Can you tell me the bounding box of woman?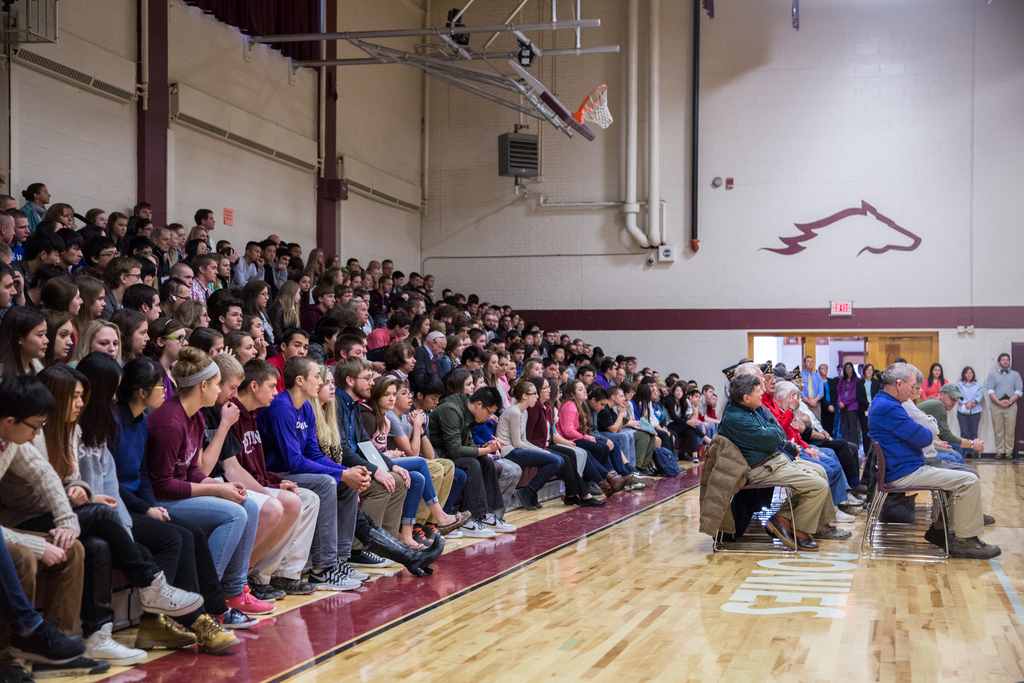
detection(170, 229, 180, 262).
